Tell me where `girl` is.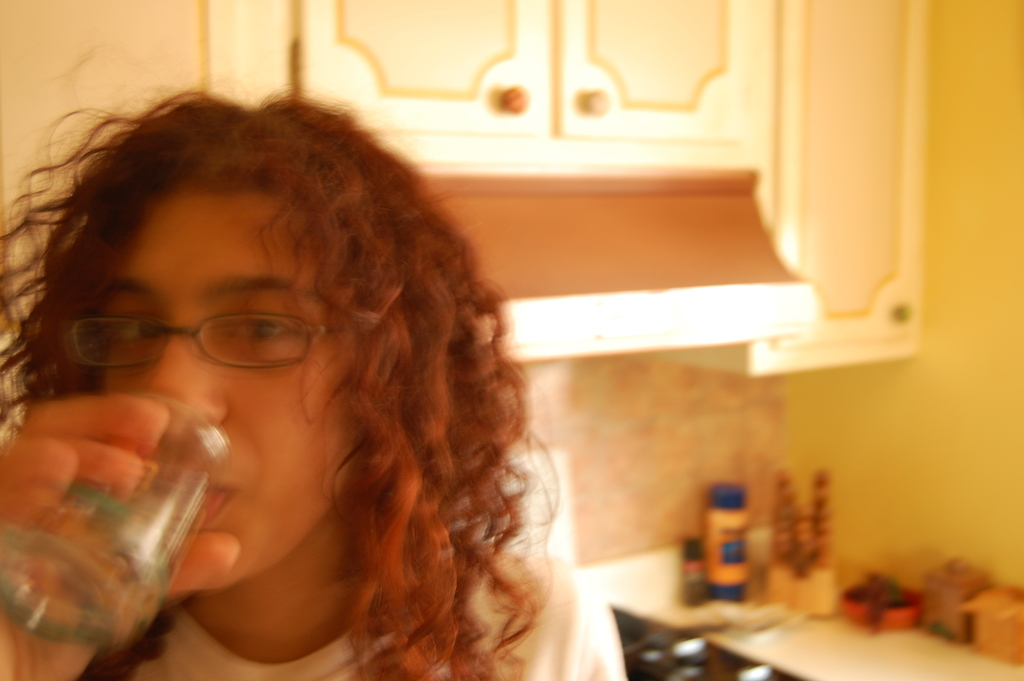
`girl` is at bbox=(0, 83, 636, 680).
